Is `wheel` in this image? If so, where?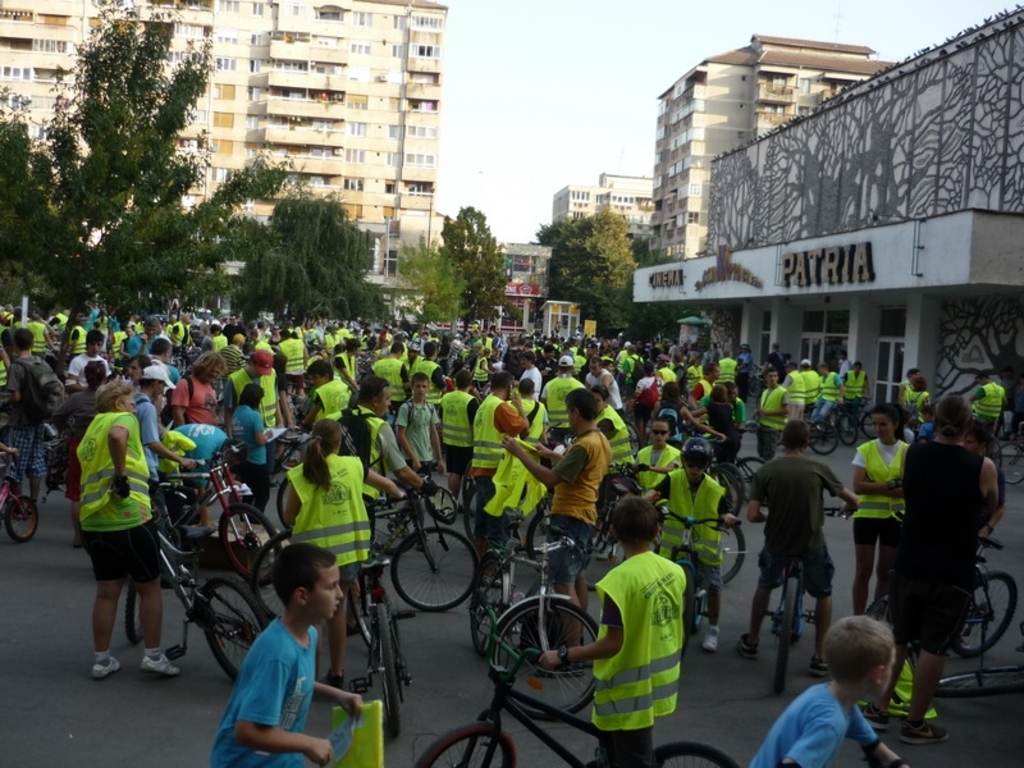
Yes, at Rect(717, 463, 744, 513).
